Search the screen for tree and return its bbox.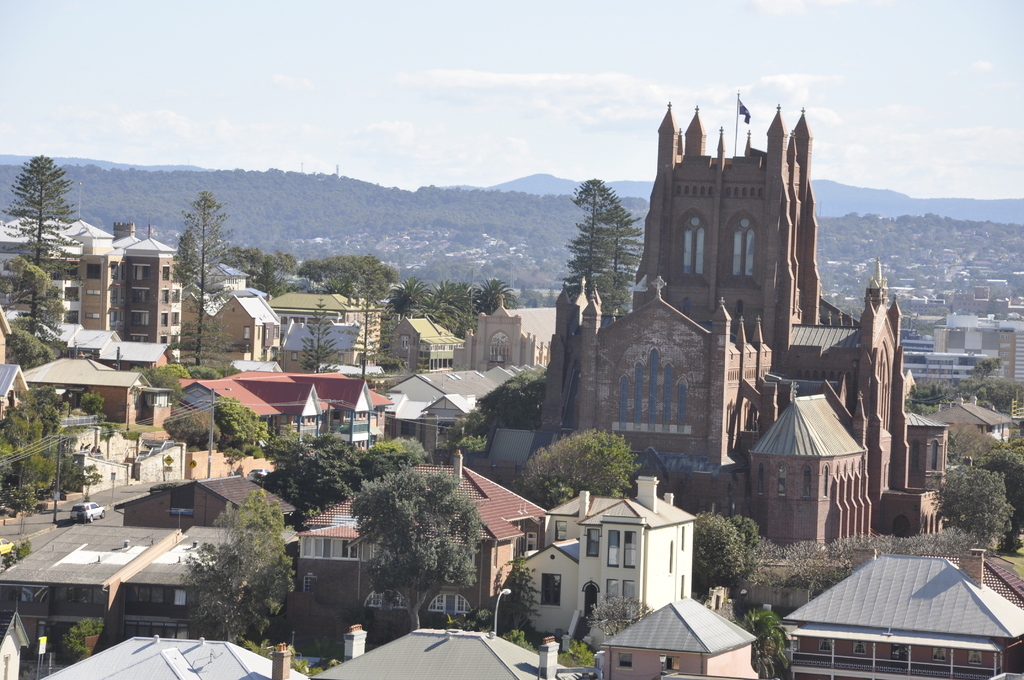
Found: 737/610/788/679.
